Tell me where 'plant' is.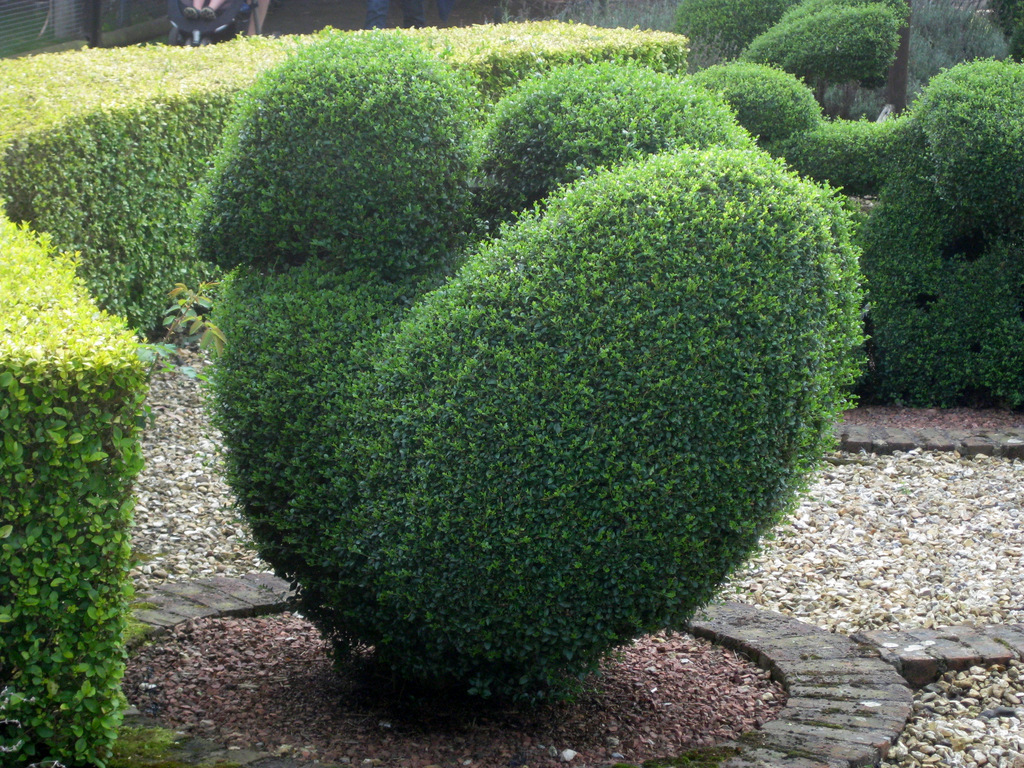
'plant' is at (x1=774, y1=109, x2=925, y2=206).
